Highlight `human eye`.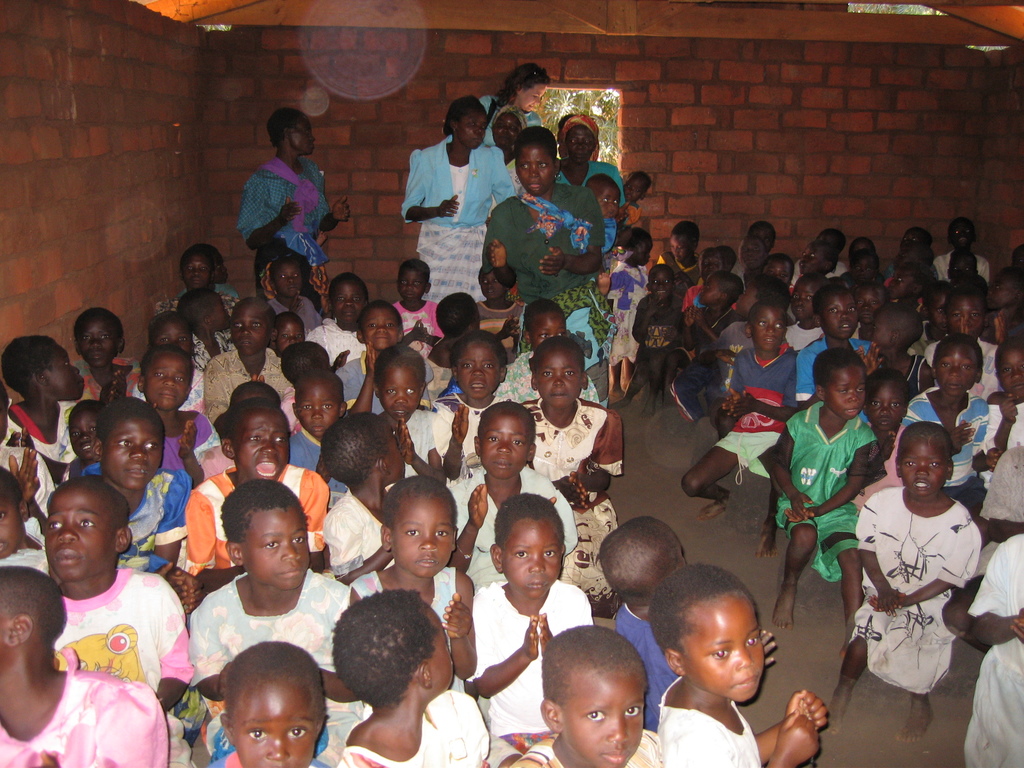
Highlighted region: (897,276,903,283).
